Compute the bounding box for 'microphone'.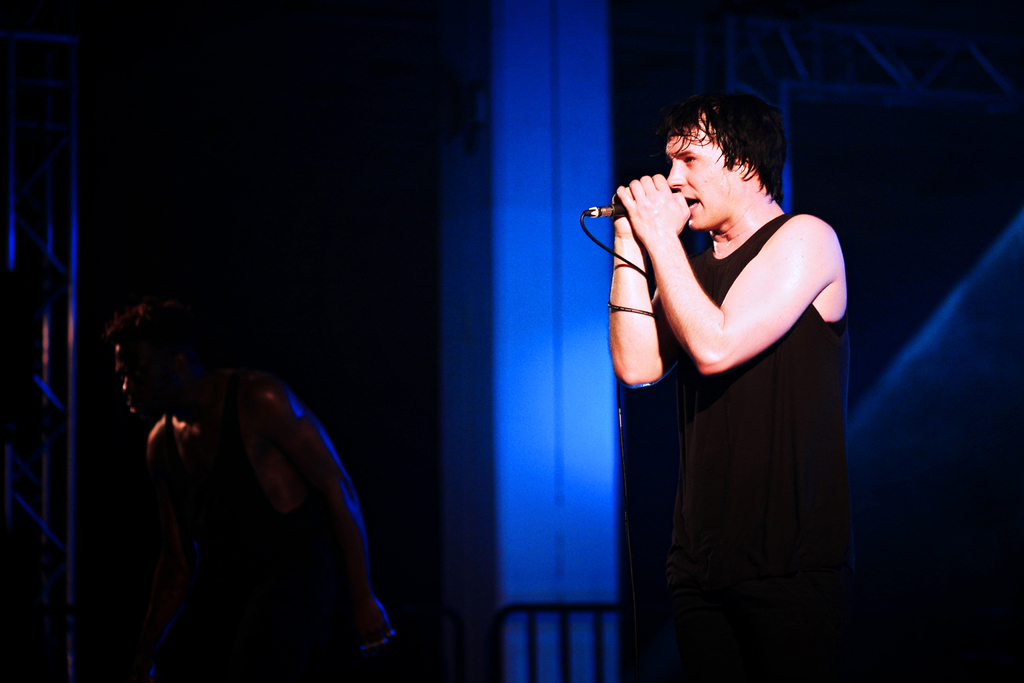
select_region(598, 198, 628, 220).
